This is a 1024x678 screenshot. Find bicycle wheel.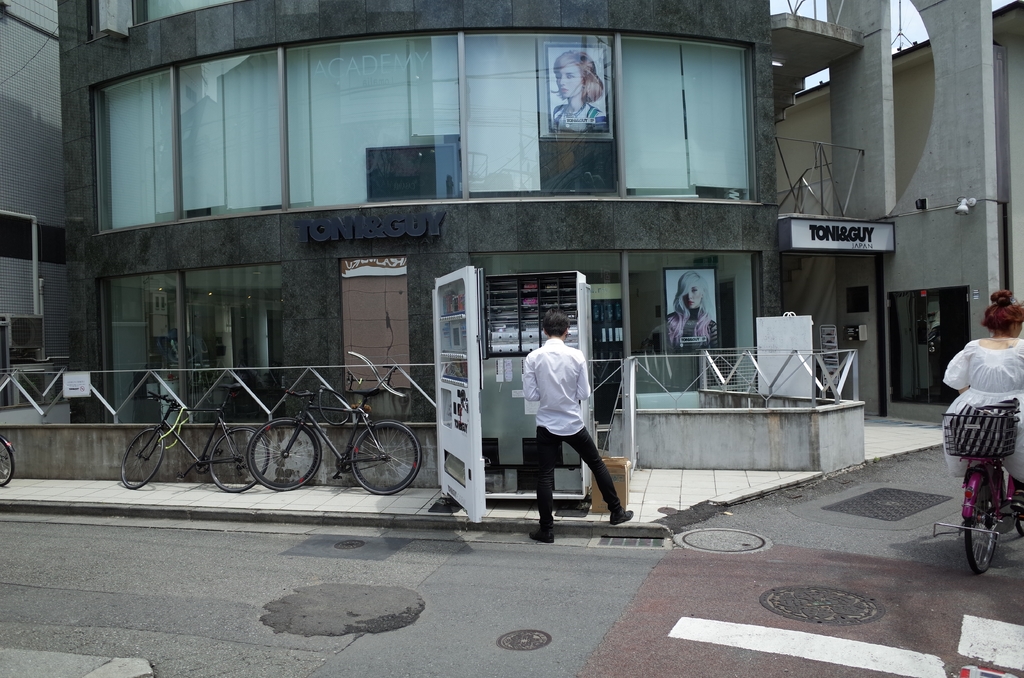
Bounding box: 1014/500/1023/538.
